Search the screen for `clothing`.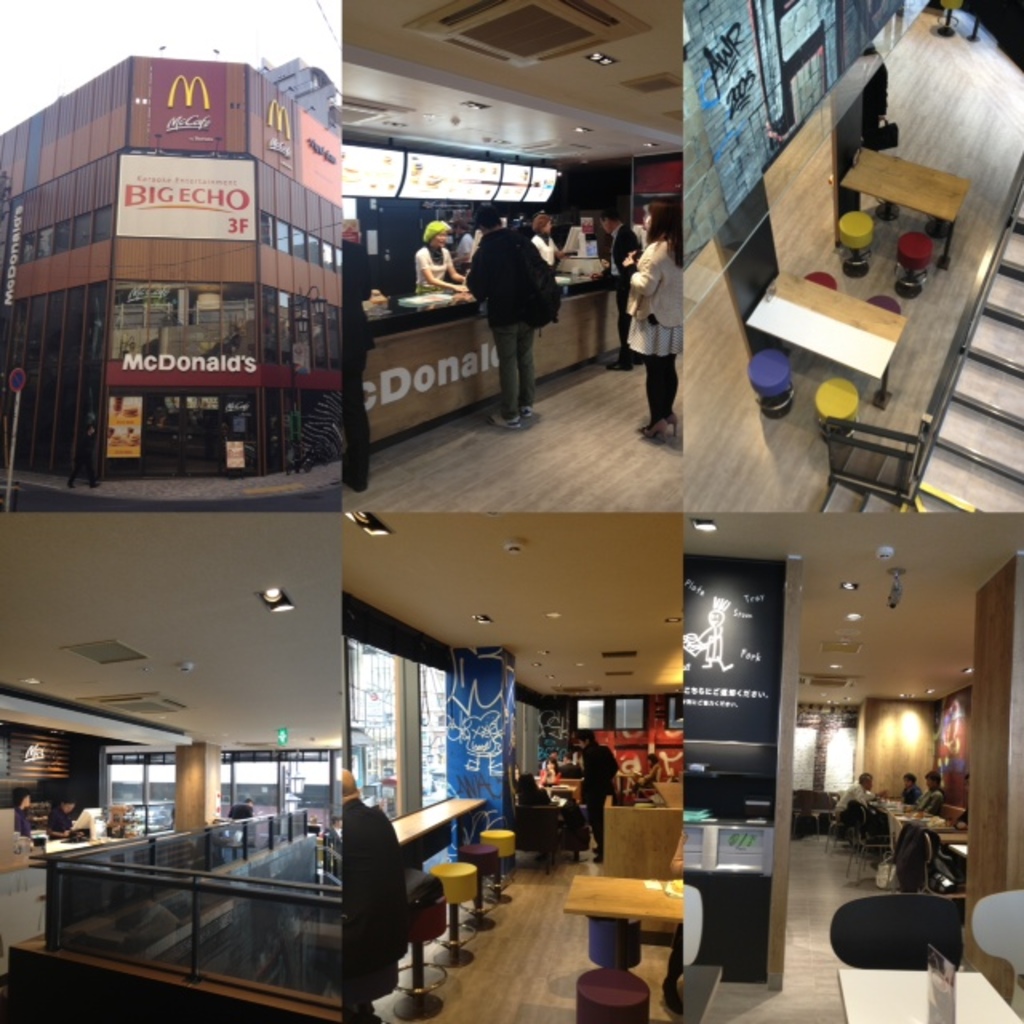
Found at (322, 821, 344, 880).
